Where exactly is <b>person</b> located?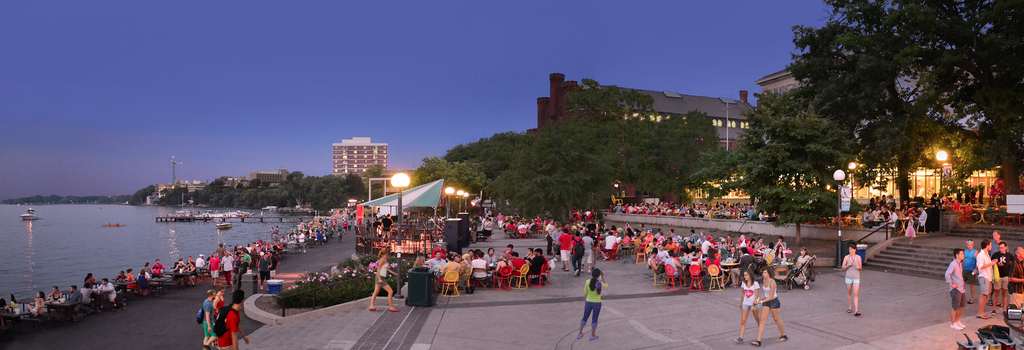
Its bounding box is l=736, t=268, r=760, b=343.
